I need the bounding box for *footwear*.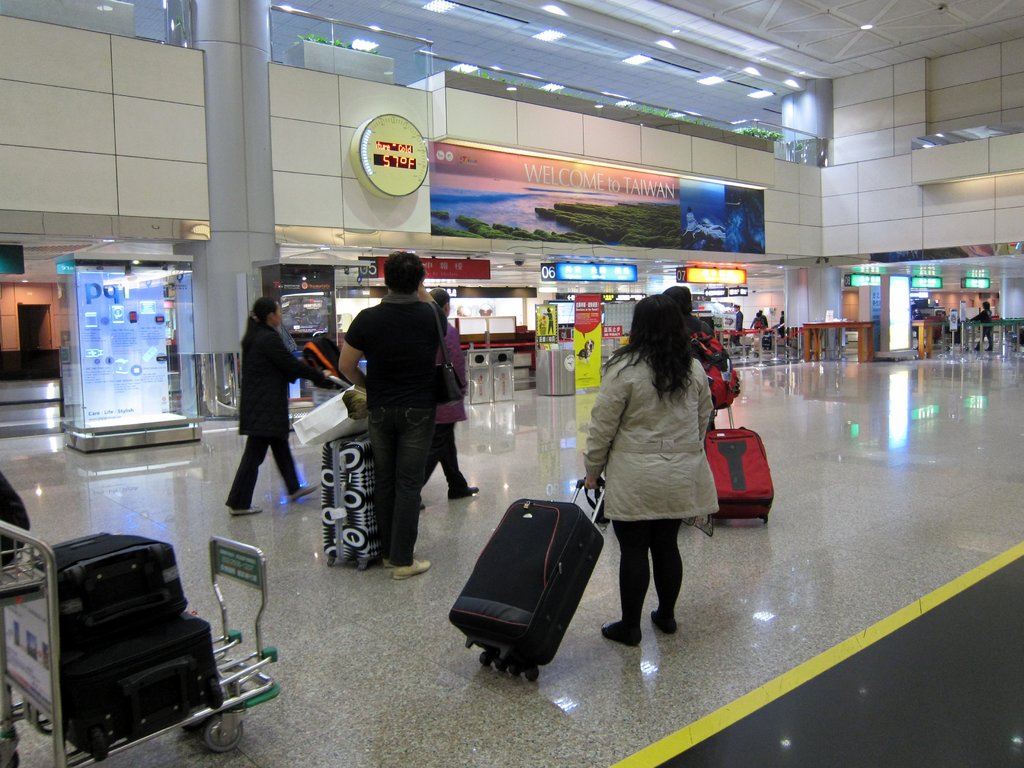
Here it is: box(605, 616, 641, 648).
